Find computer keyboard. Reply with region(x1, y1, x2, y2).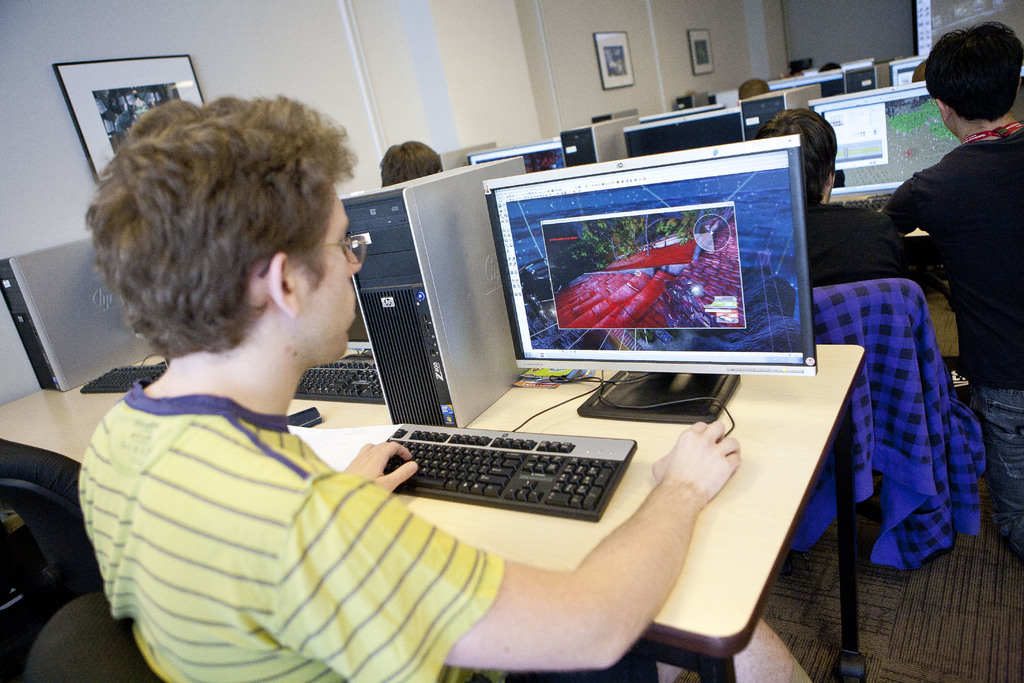
region(77, 366, 165, 393).
